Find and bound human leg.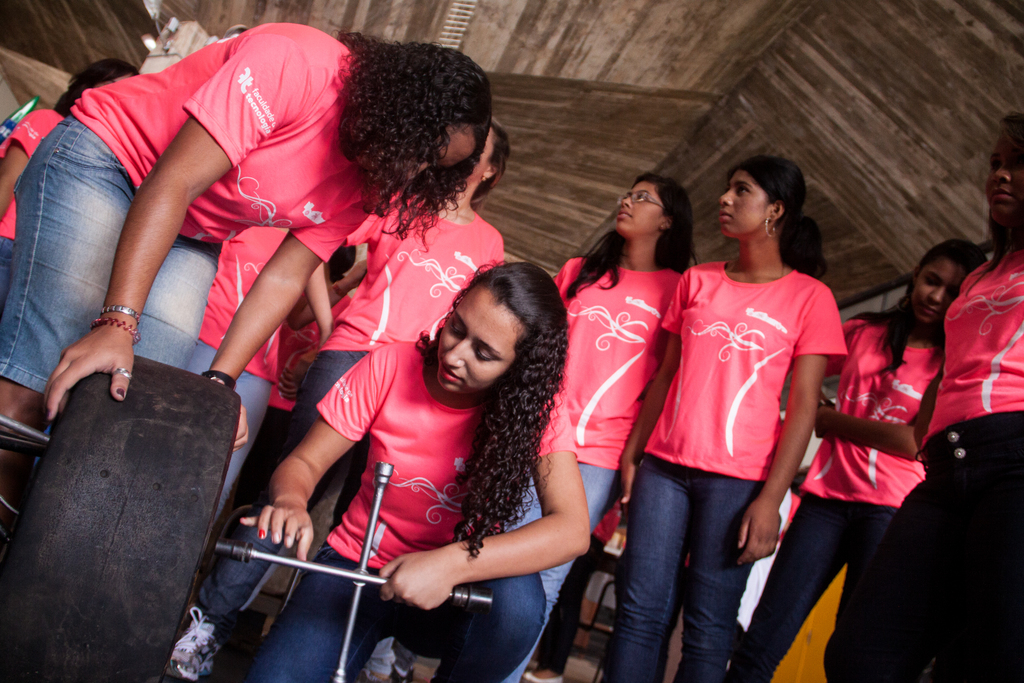
Bound: rect(831, 514, 895, 682).
